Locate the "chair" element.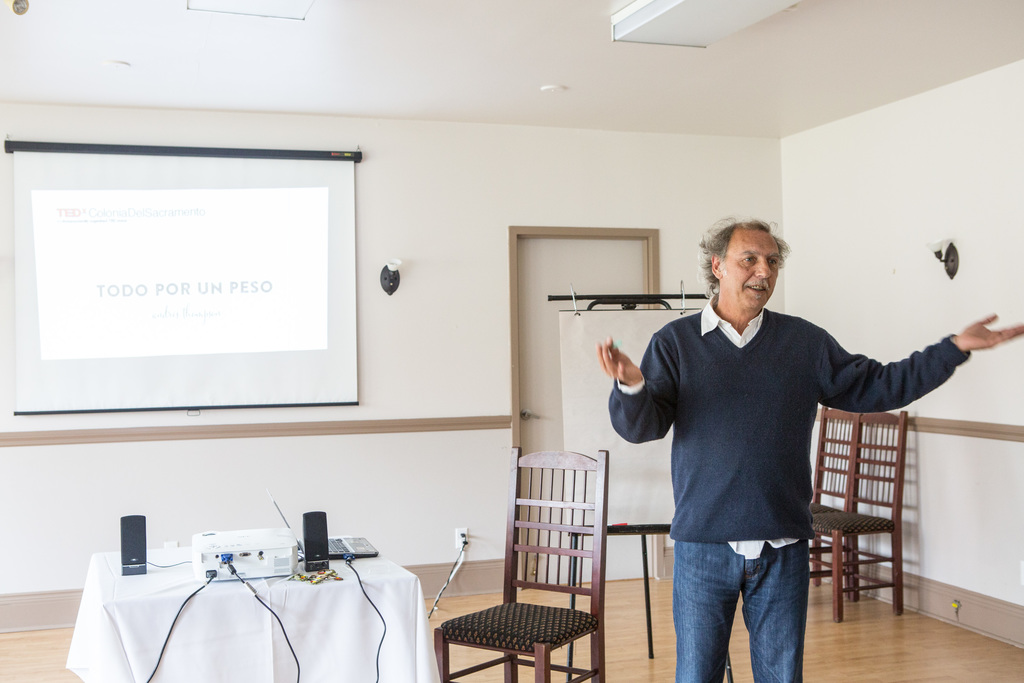
Element bbox: bbox=[435, 461, 623, 682].
